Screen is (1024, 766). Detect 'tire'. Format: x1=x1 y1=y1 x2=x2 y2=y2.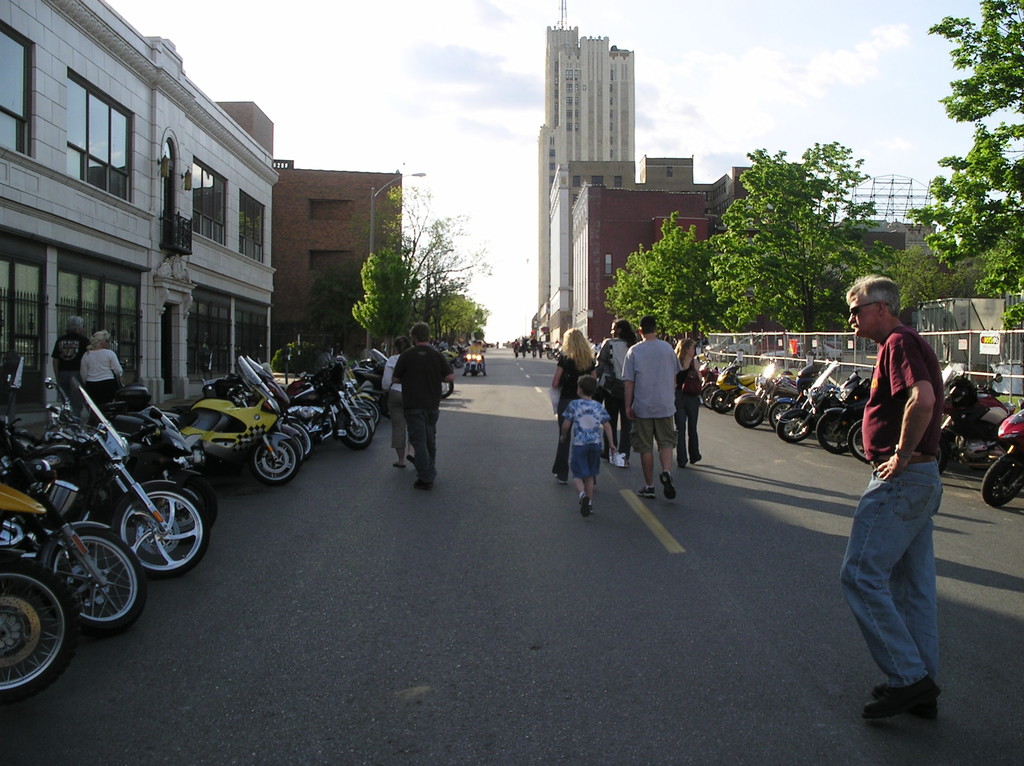
x1=847 y1=424 x2=868 y2=463.
